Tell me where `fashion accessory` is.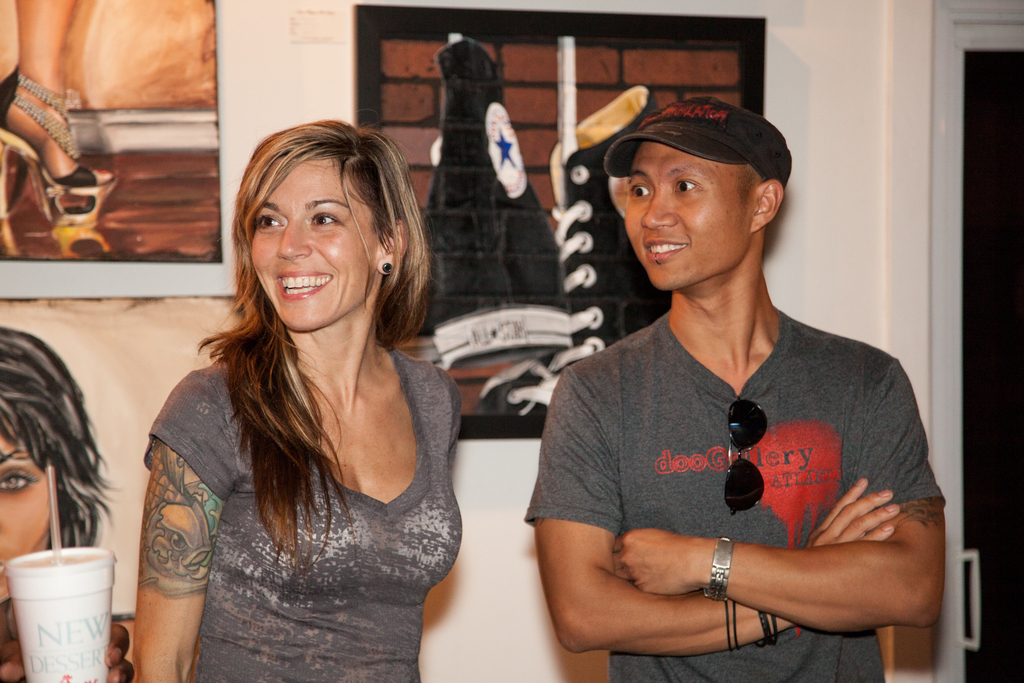
`fashion accessory` is at l=0, t=65, r=124, b=227.
